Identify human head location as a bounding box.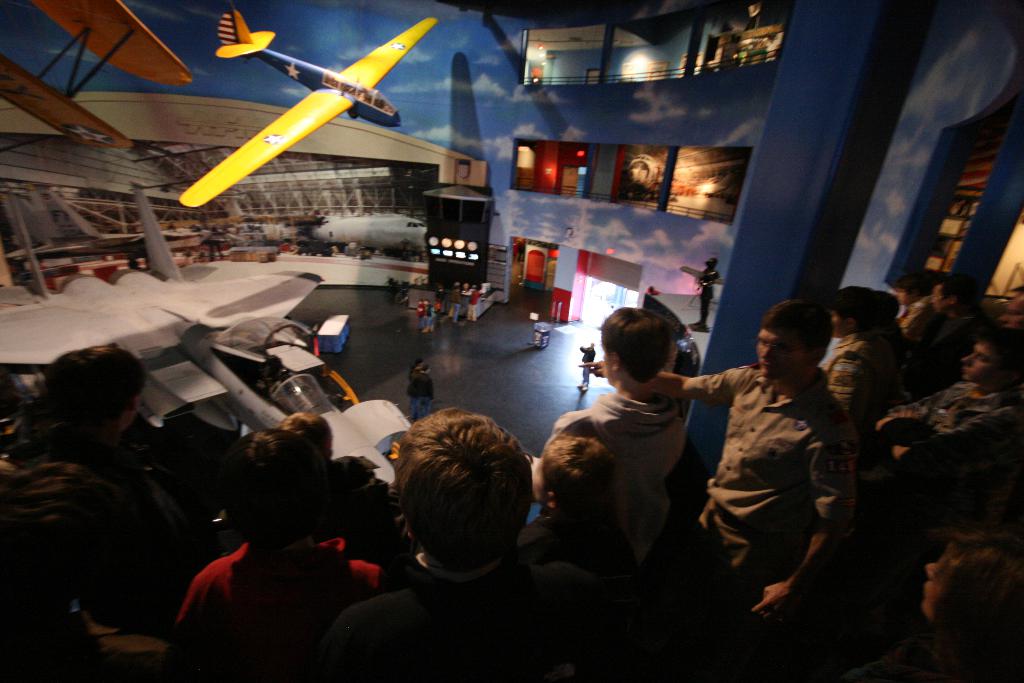
{"x1": 963, "y1": 332, "x2": 1023, "y2": 390}.
